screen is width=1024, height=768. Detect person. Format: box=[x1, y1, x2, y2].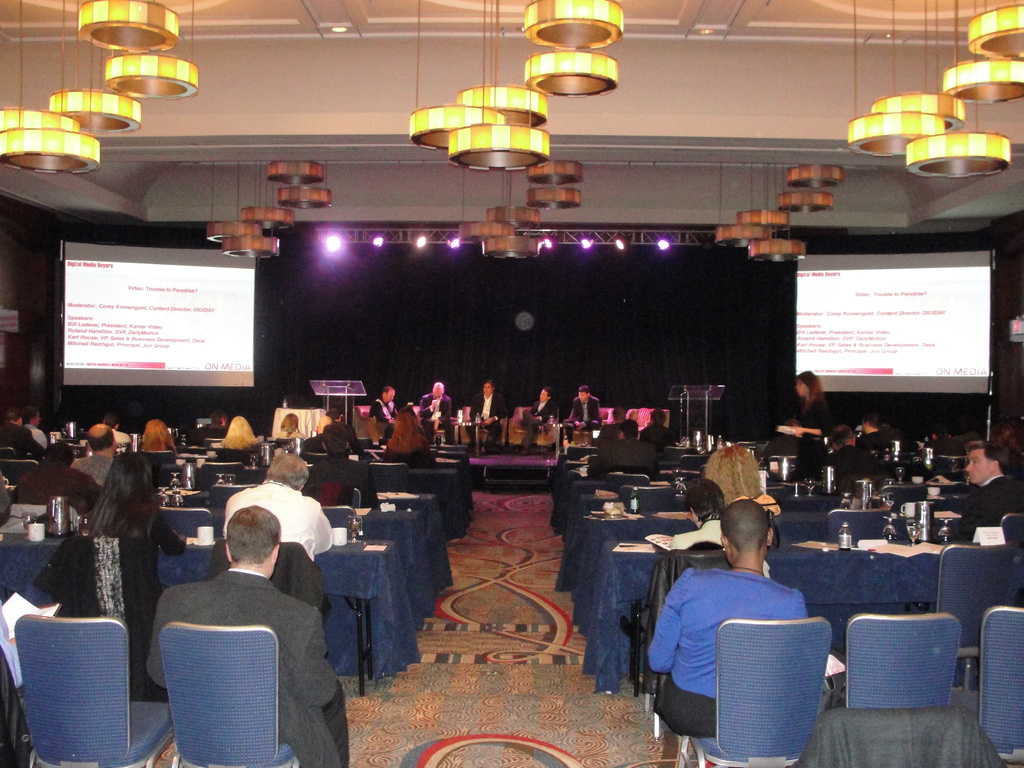
box=[829, 423, 879, 488].
